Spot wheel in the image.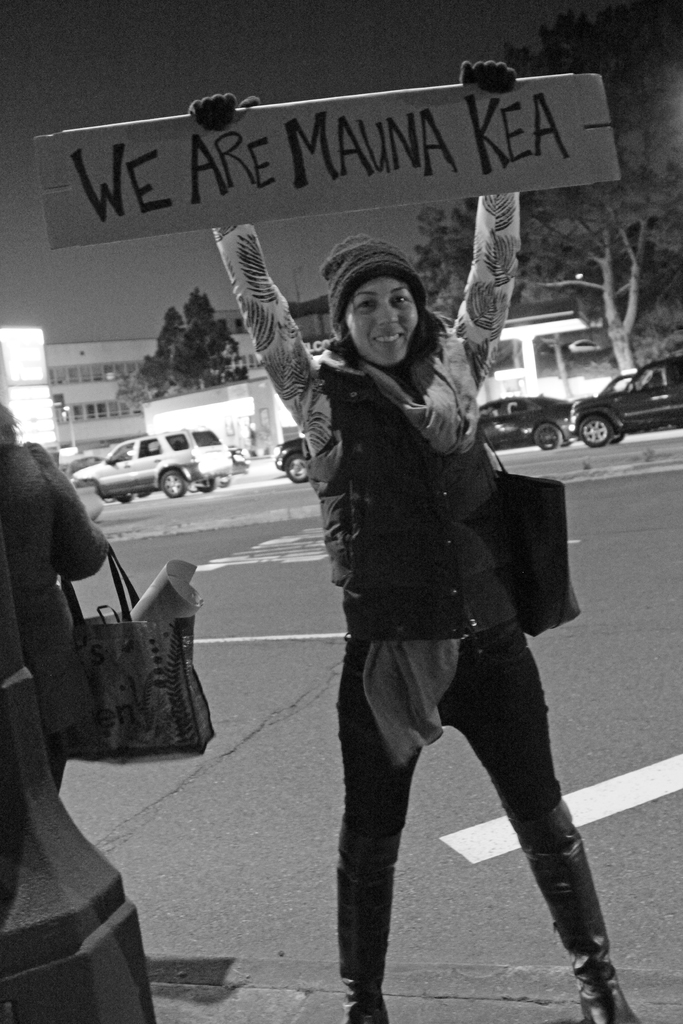
wheel found at {"x1": 285, "y1": 457, "x2": 304, "y2": 483}.
